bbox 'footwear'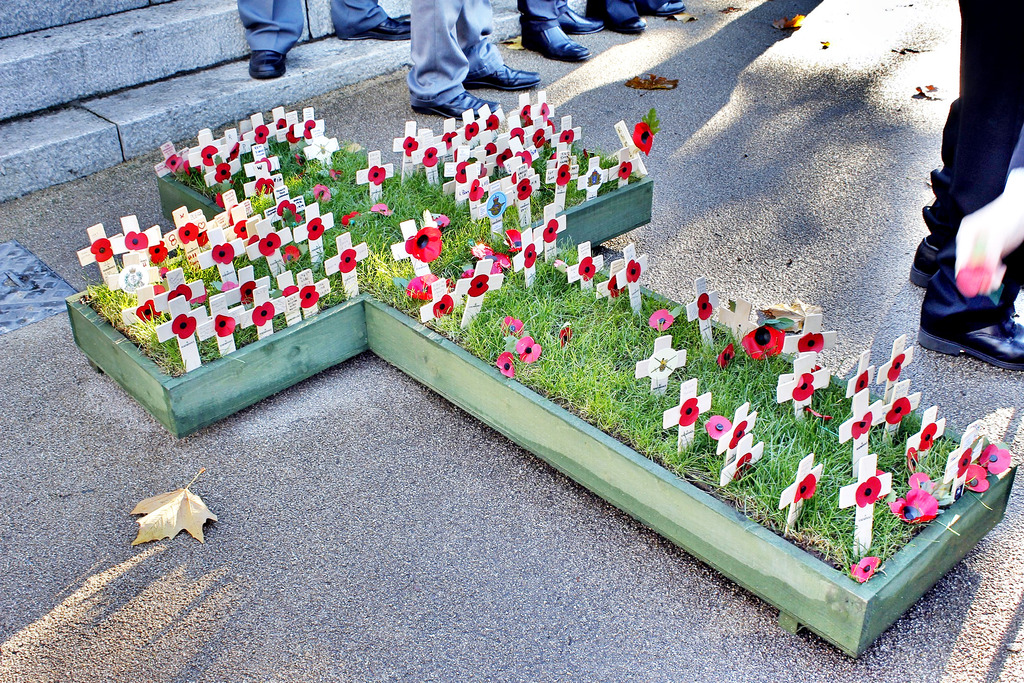
bbox=(920, 304, 1023, 371)
